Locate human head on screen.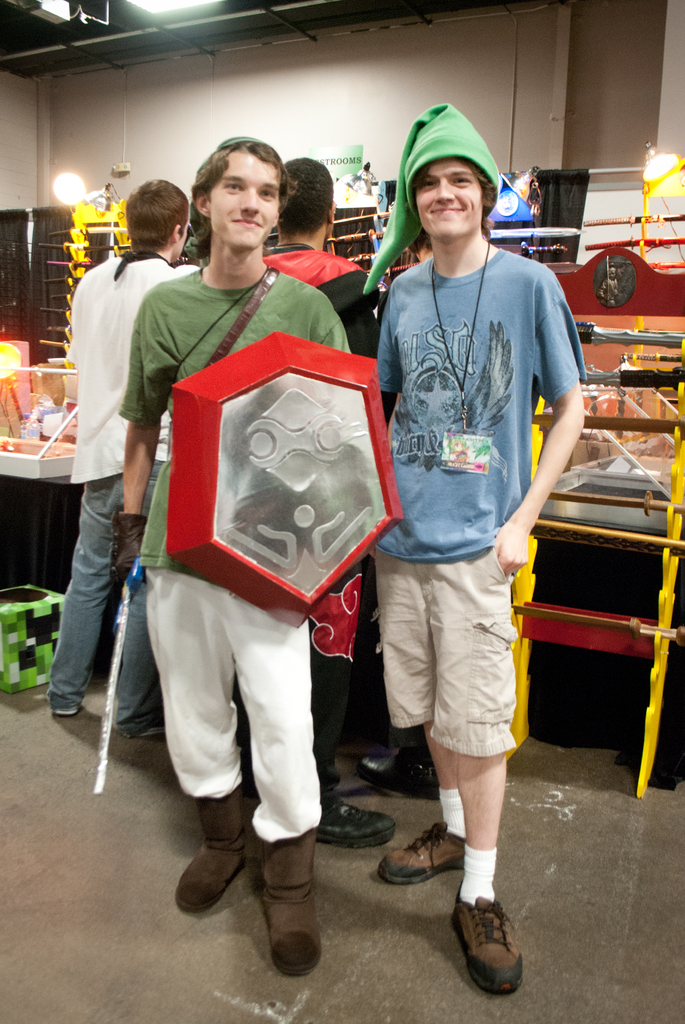
On screen at x1=189 y1=140 x2=287 y2=250.
